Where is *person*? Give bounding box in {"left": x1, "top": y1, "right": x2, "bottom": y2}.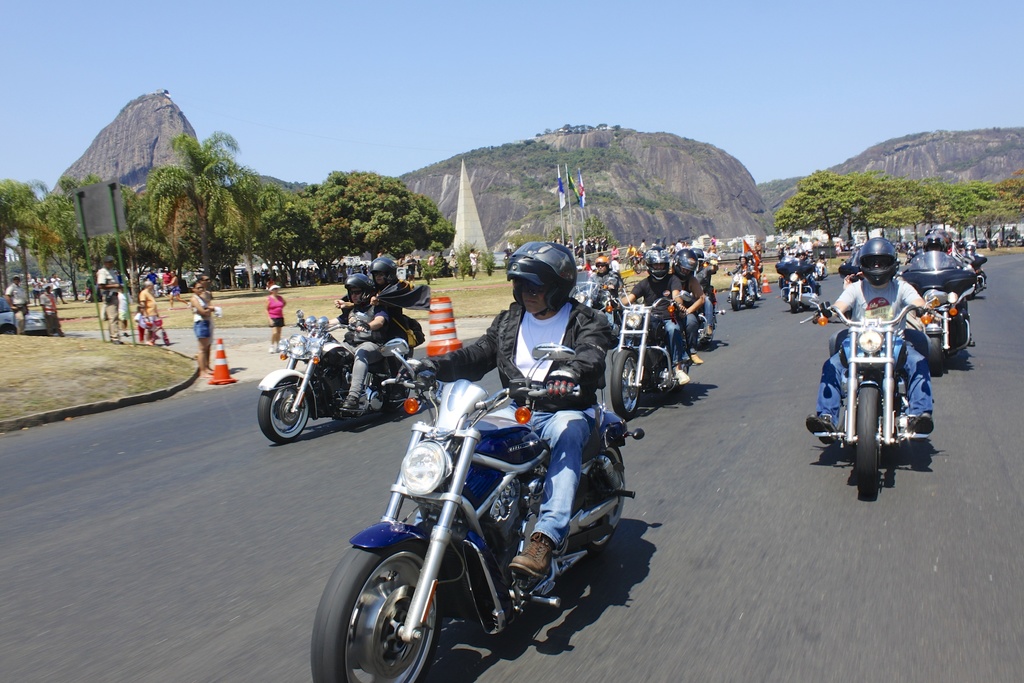
{"left": 140, "top": 281, "right": 167, "bottom": 344}.
